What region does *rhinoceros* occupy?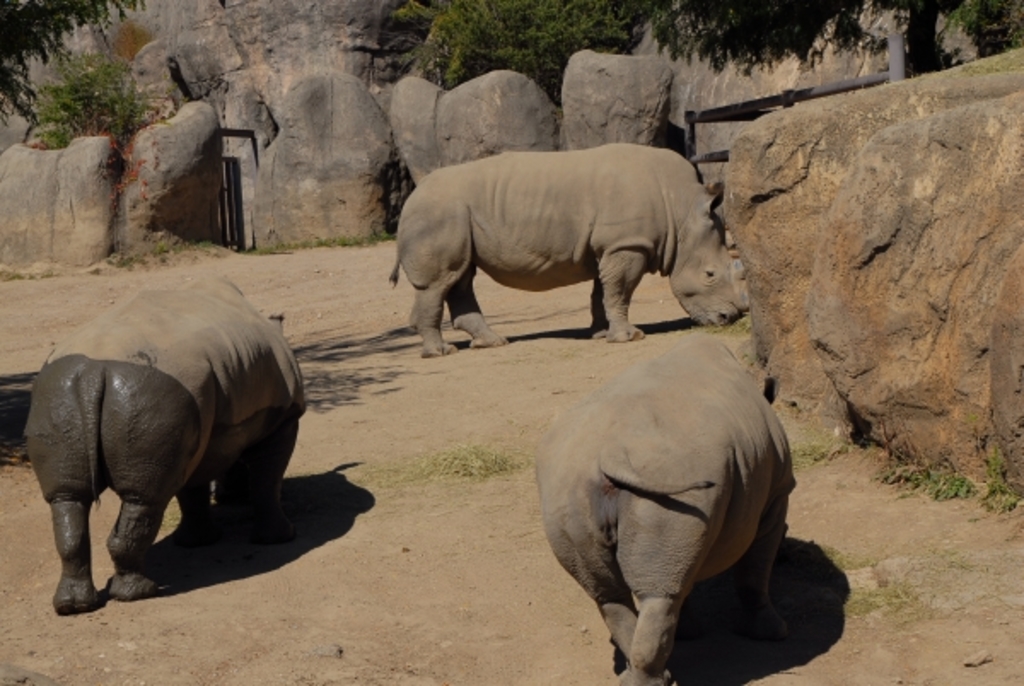
(382,140,754,369).
